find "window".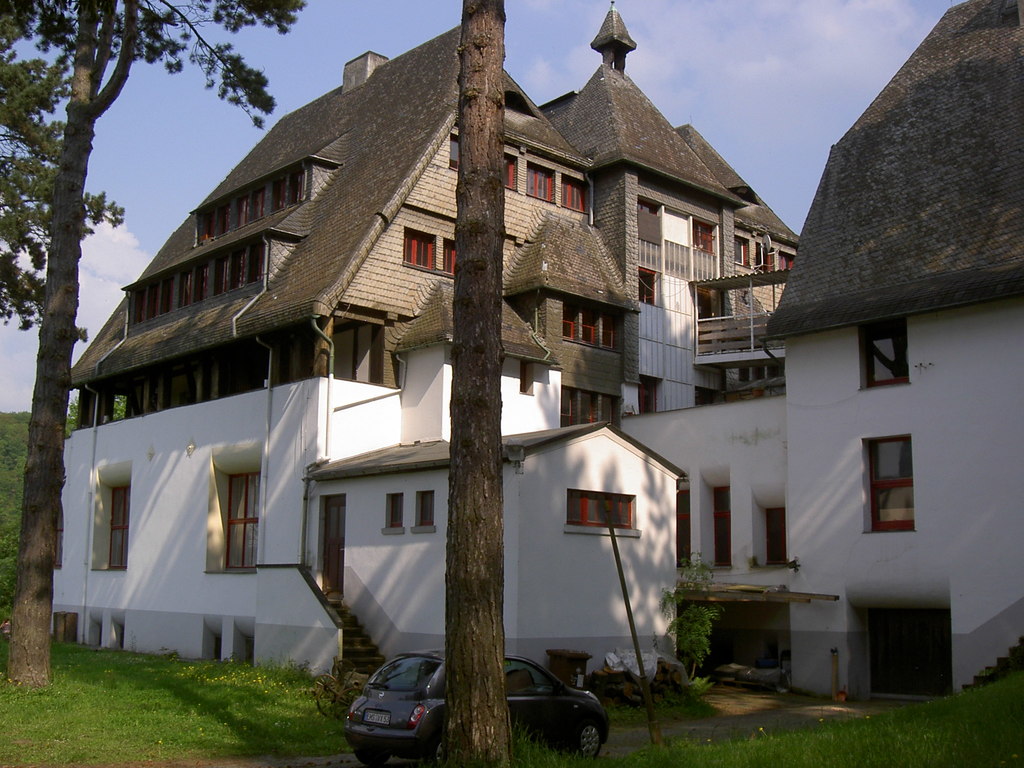
{"left": 453, "top": 140, "right": 456, "bottom": 173}.
